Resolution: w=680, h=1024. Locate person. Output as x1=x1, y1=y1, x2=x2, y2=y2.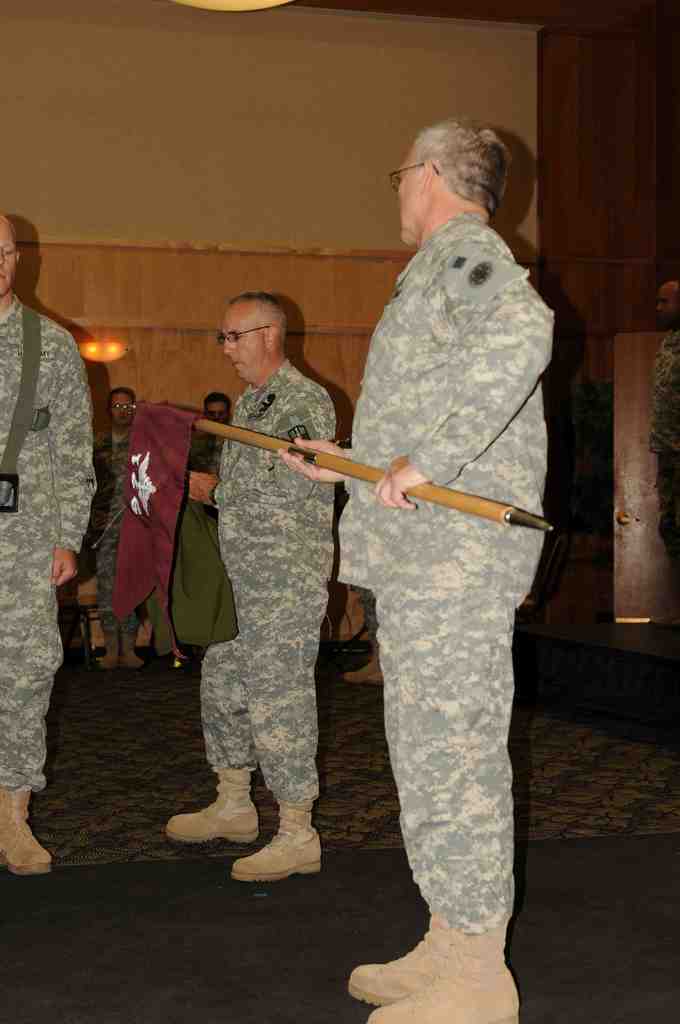
x1=0, y1=214, x2=94, y2=875.
